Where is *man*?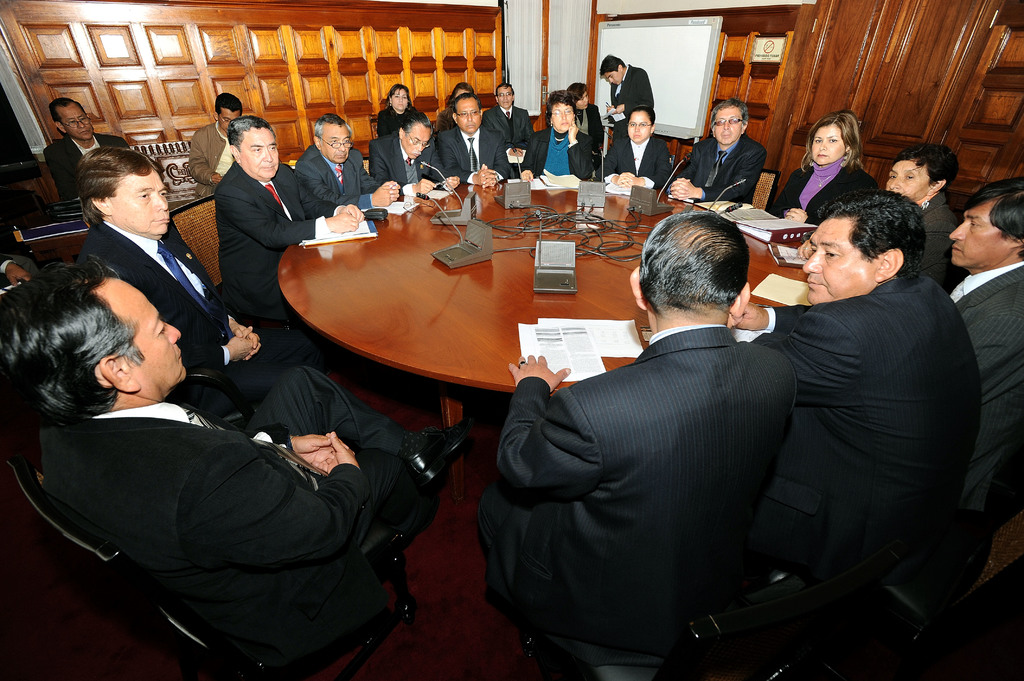
l=217, t=112, r=365, b=343.
